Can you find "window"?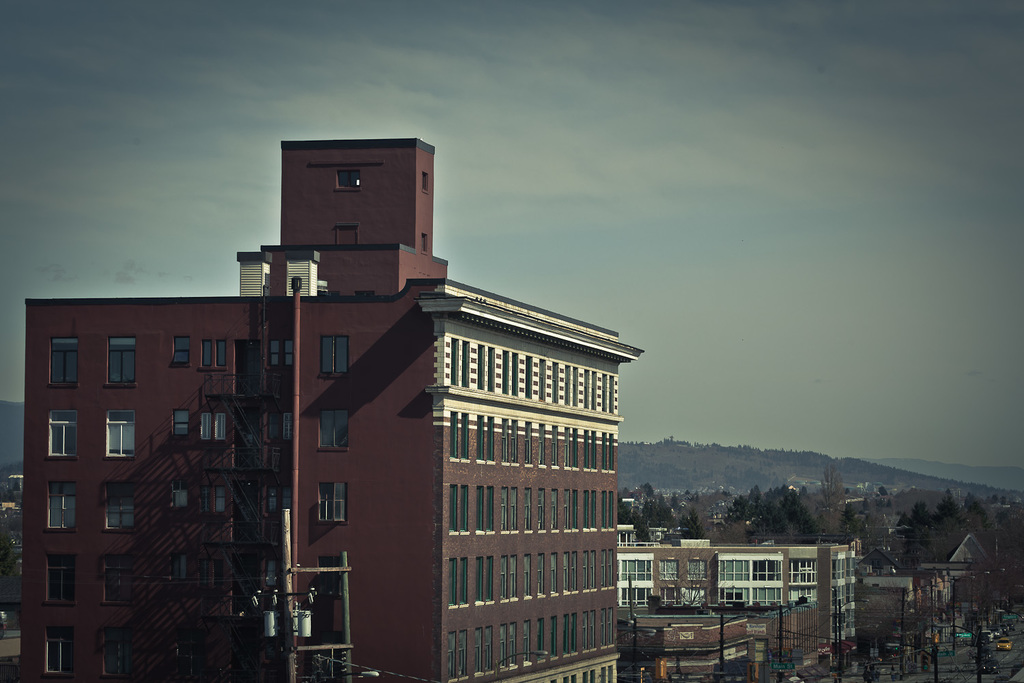
Yes, bounding box: box(49, 413, 79, 458).
